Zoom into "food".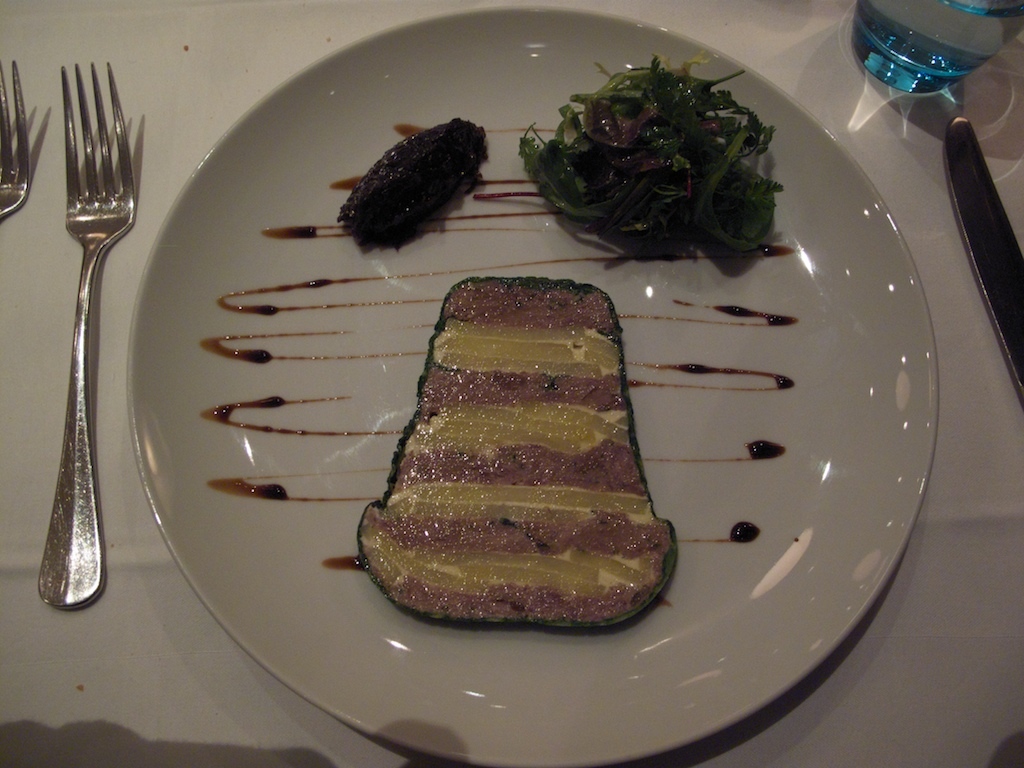
Zoom target: {"x1": 514, "y1": 51, "x2": 792, "y2": 262}.
